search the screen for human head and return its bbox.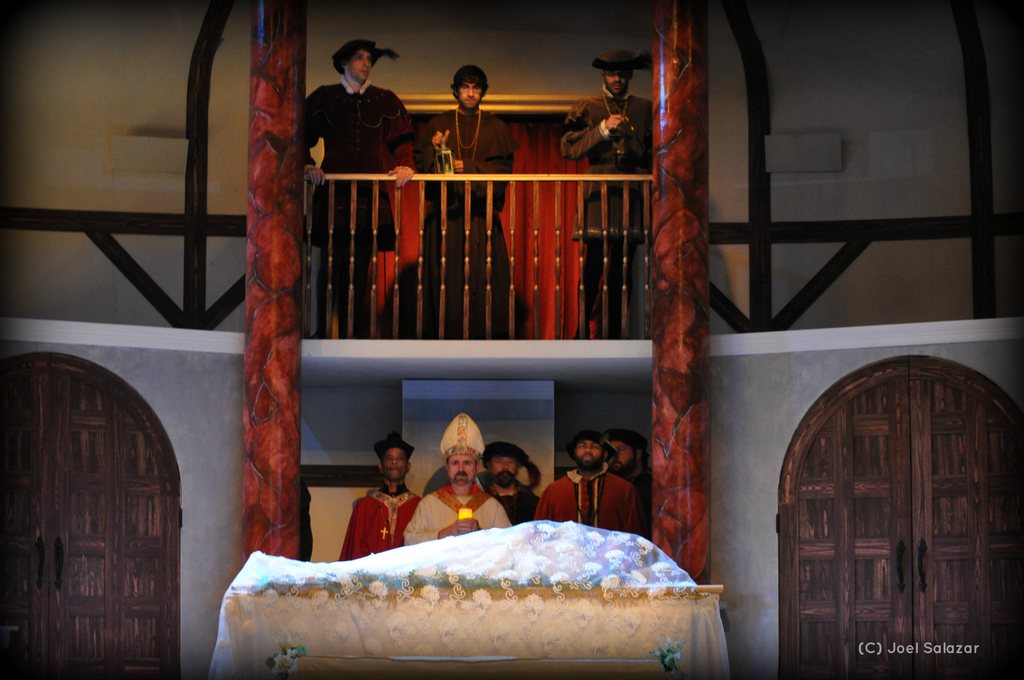
Found: [x1=588, y1=53, x2=653, y2=97].
